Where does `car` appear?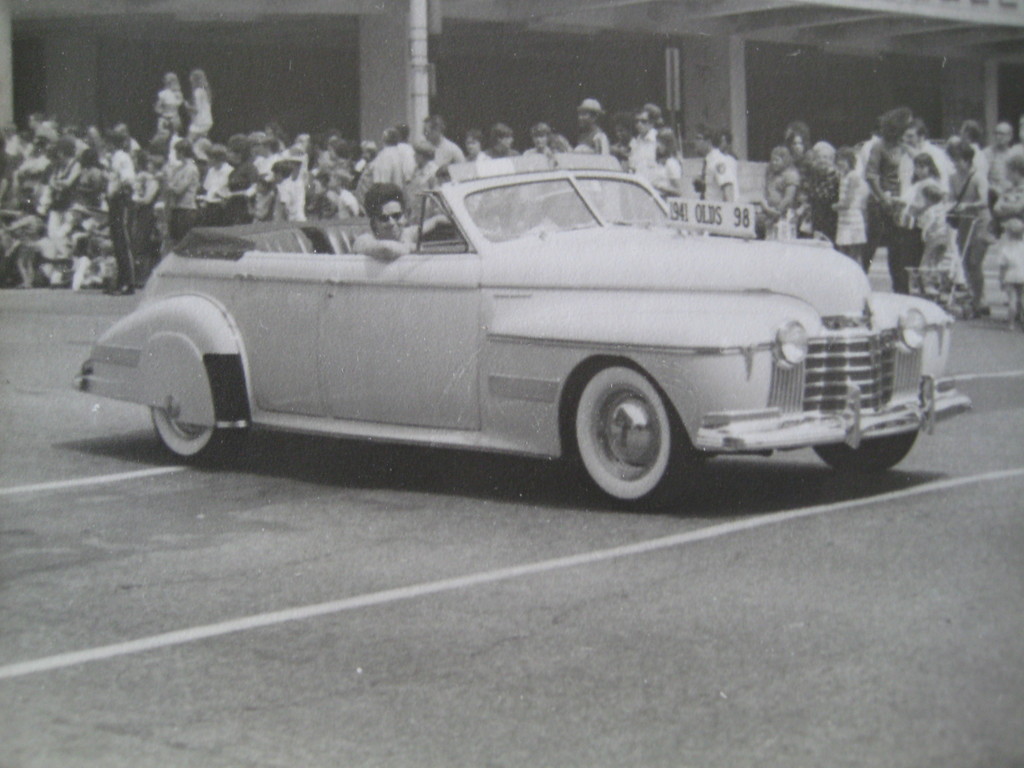
Appears at bbox=[76, 154, 959, 510].
